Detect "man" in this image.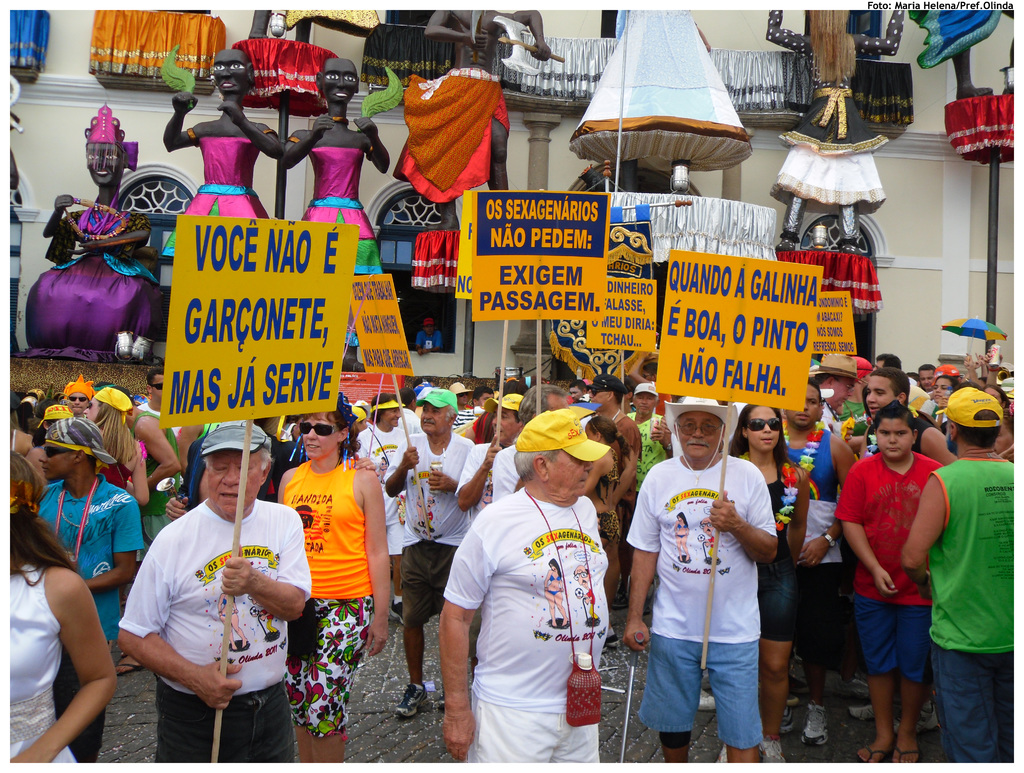
Detection: pyautogui.locateOnScreen(116, 407, 308, 770).
